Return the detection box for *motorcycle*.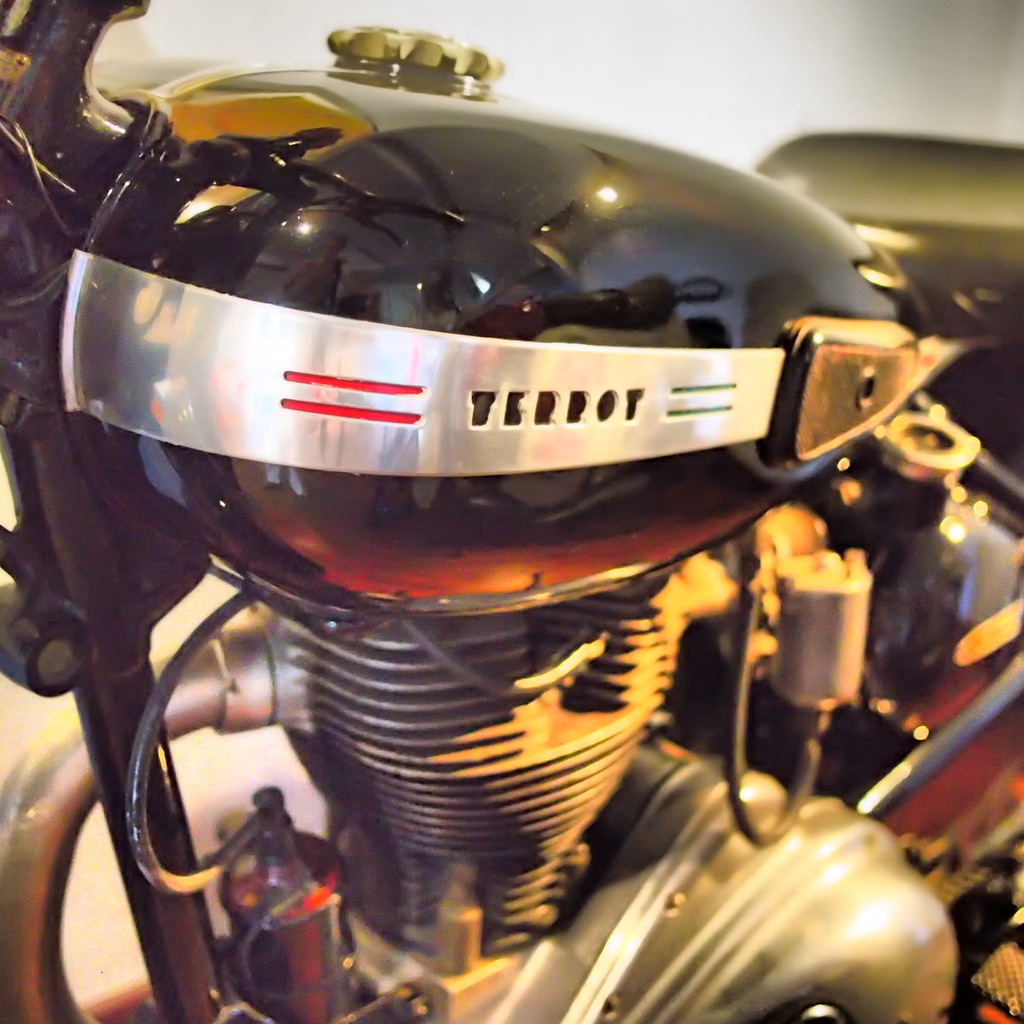
x1=0, y1=51, x2=1023, y2=1020.
